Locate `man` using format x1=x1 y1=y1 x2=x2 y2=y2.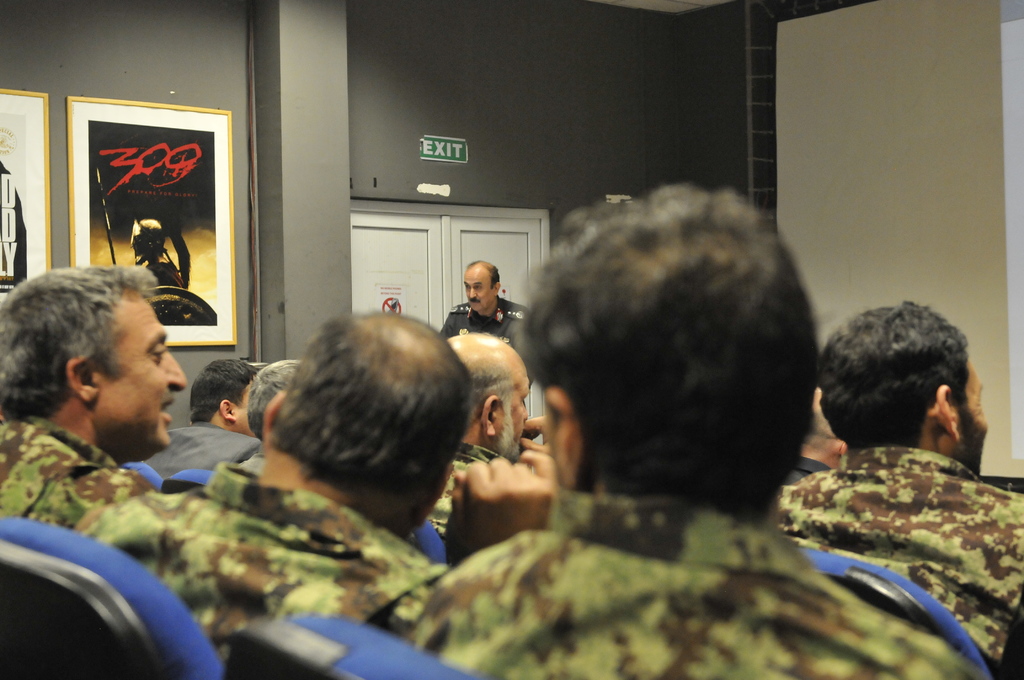
x1=0 y1=263 x2=190 y2=532.
